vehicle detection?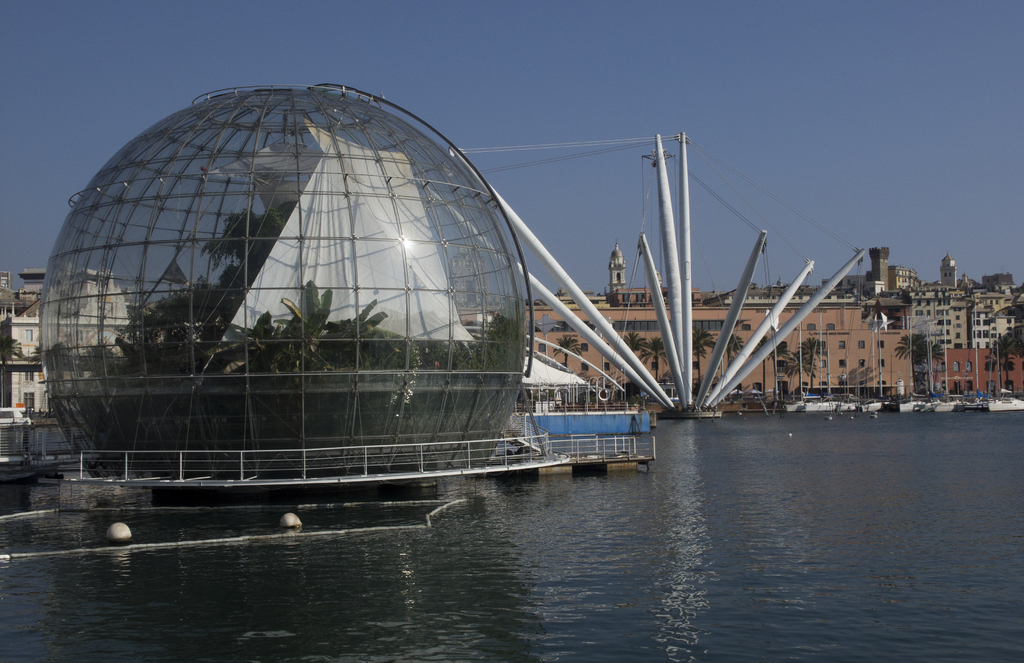
BBox(901, 399, 968, 411)
